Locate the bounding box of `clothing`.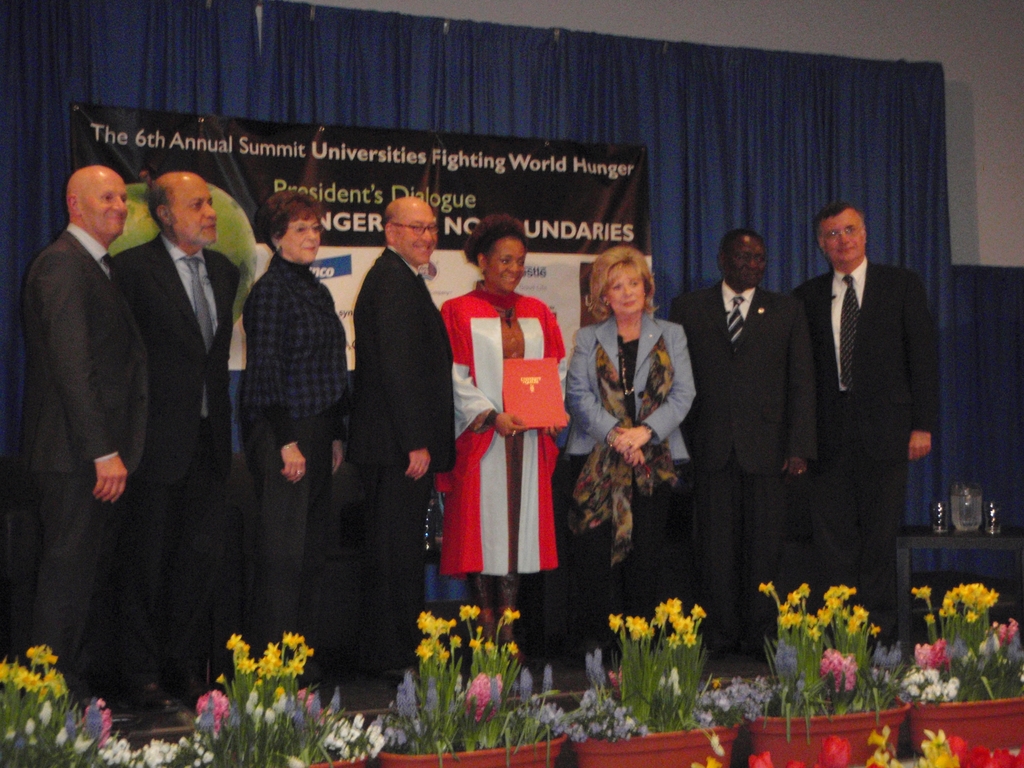
Bounding box: [left=788, top=261, right=941, bottom=653].
